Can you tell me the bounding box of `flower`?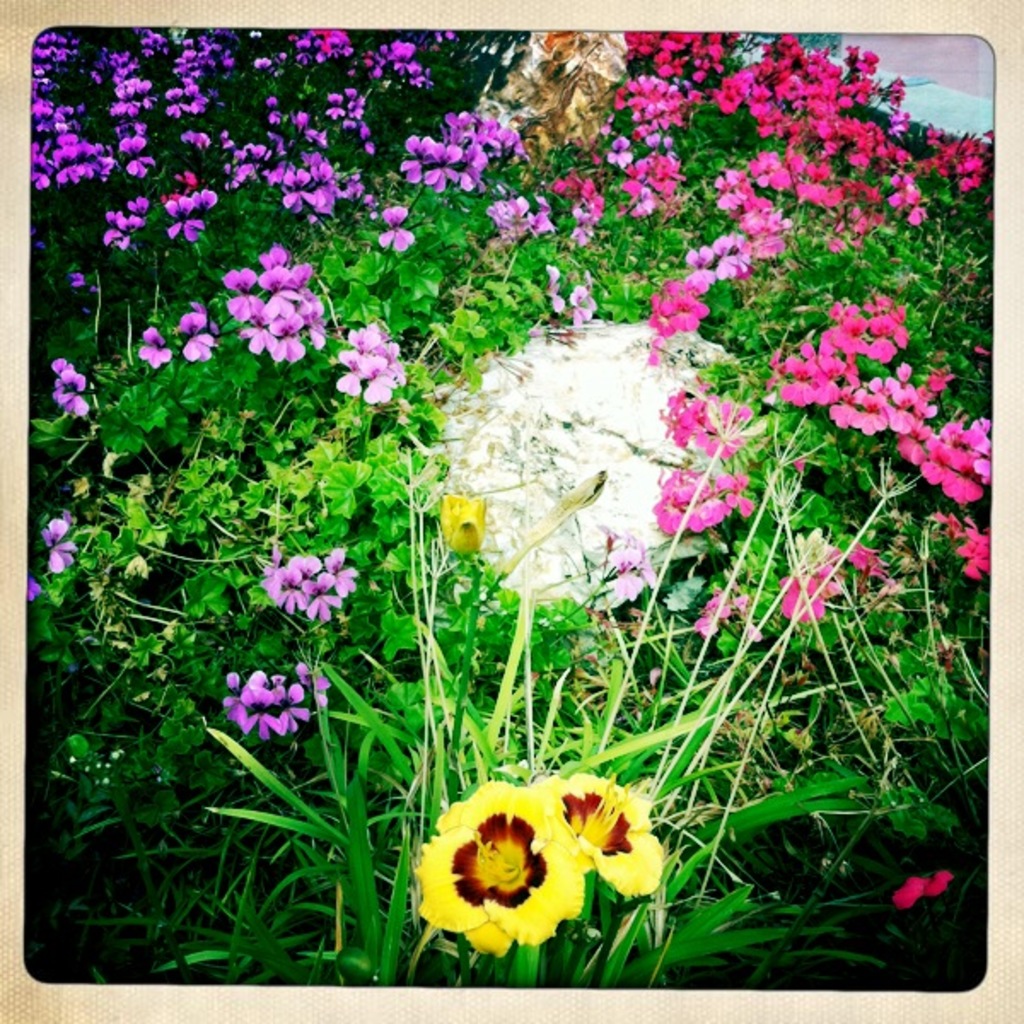
BBox(41, 514, 77, 572).
